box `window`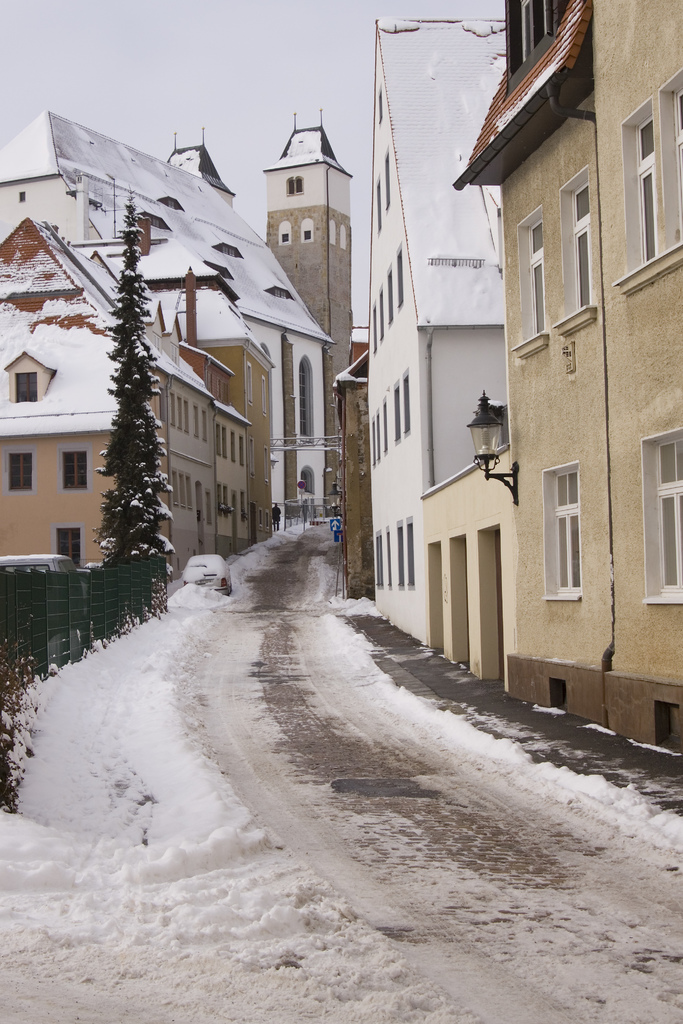
{"left": 9, "top": 454, "right": 33, "bottom": 493}
